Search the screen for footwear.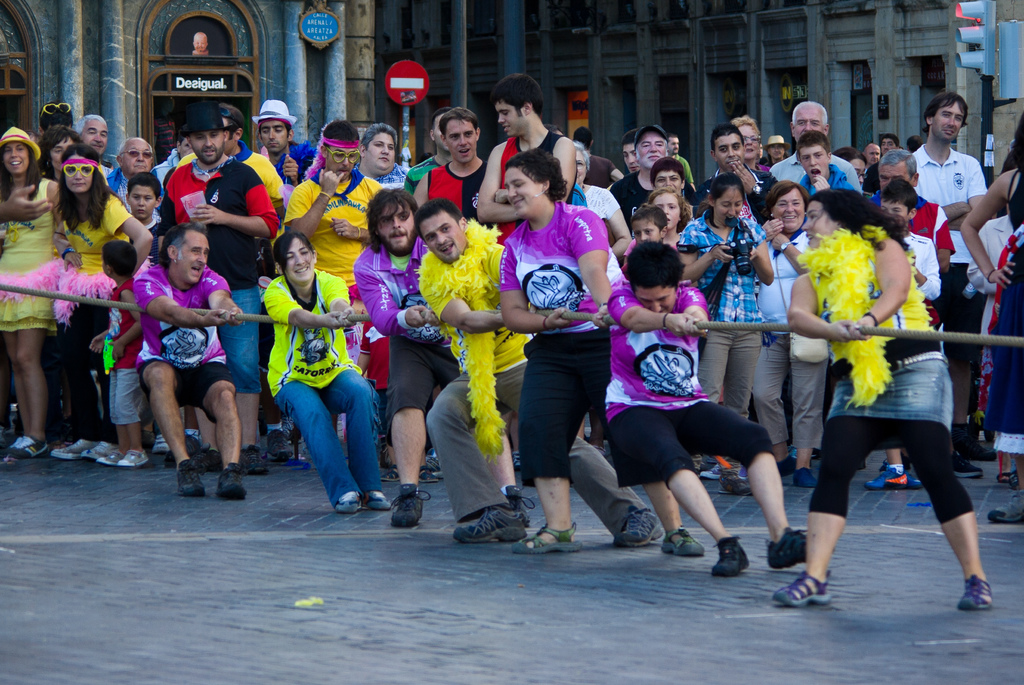
Found at x1=794 y1=544 x2=851 y2=622.
